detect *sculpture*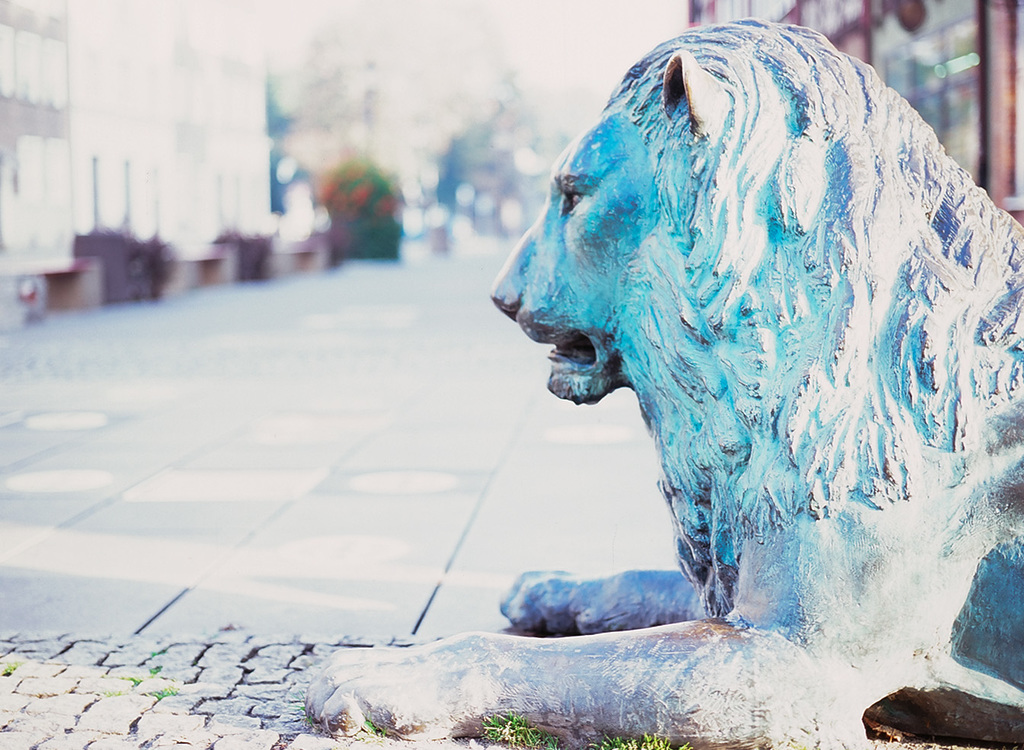
region(317, 28, 1019, 657)
